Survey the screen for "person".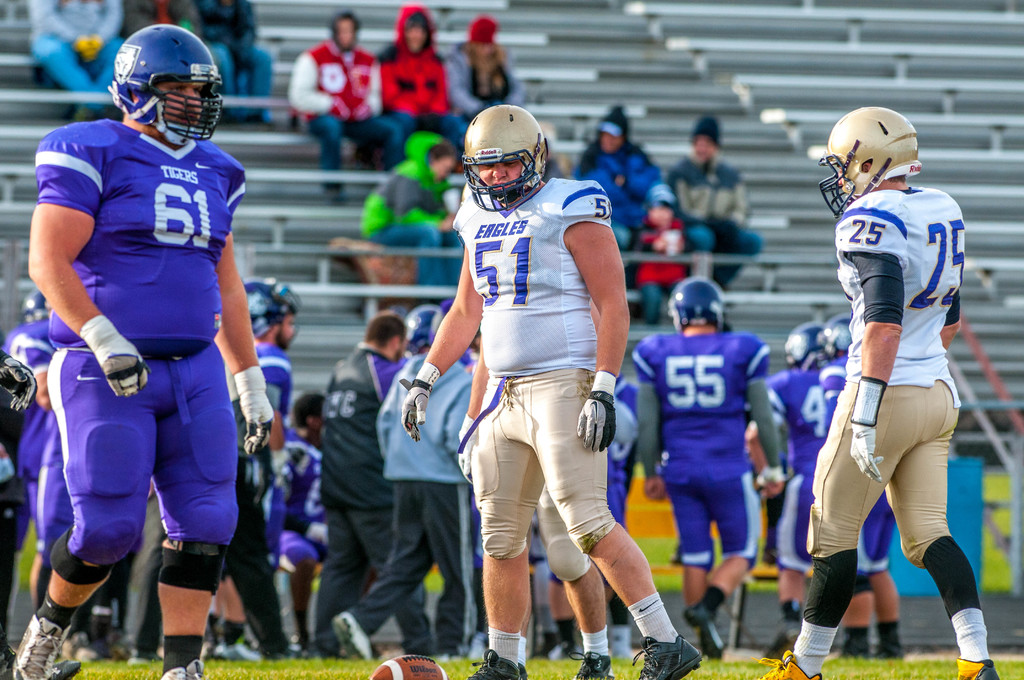
Survey found: {"left": 756, "top": 309, "right": 825, "bottom": 661}.
